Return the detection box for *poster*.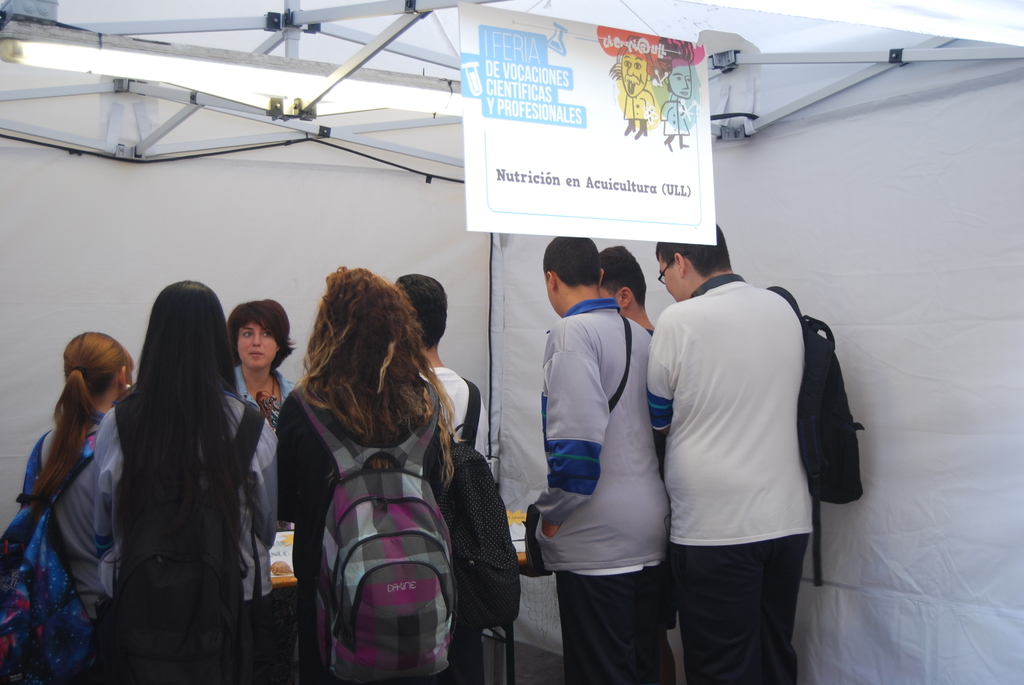
select_region(463, 2, 719, 246).
